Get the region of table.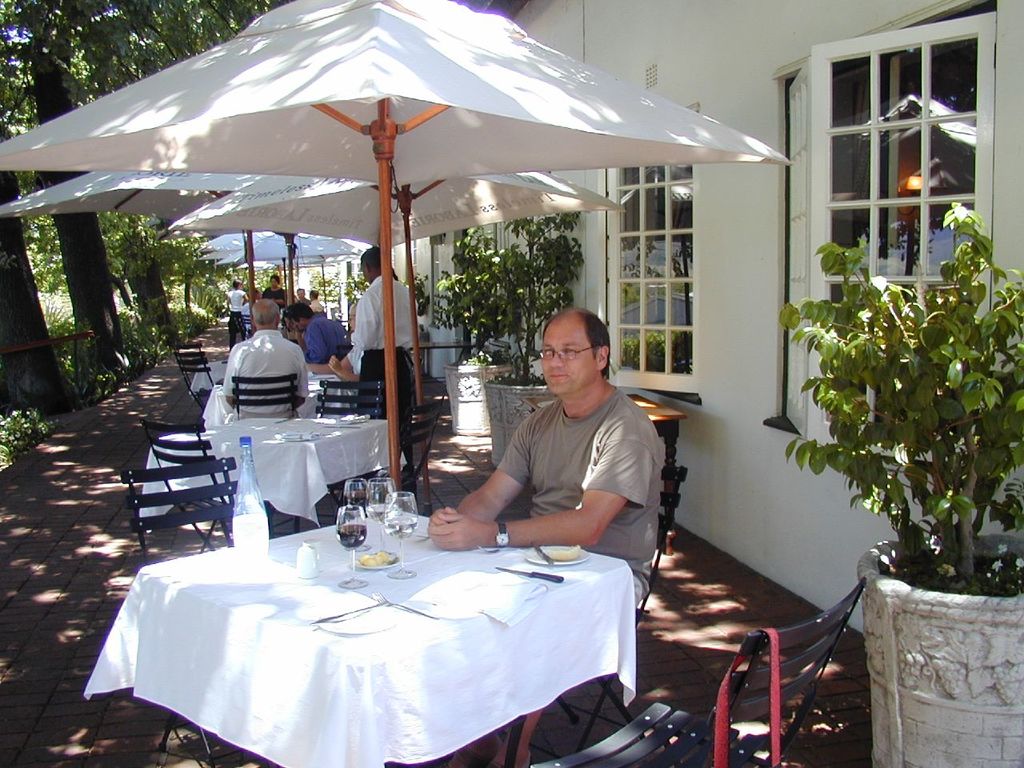
89:502:663:767.
